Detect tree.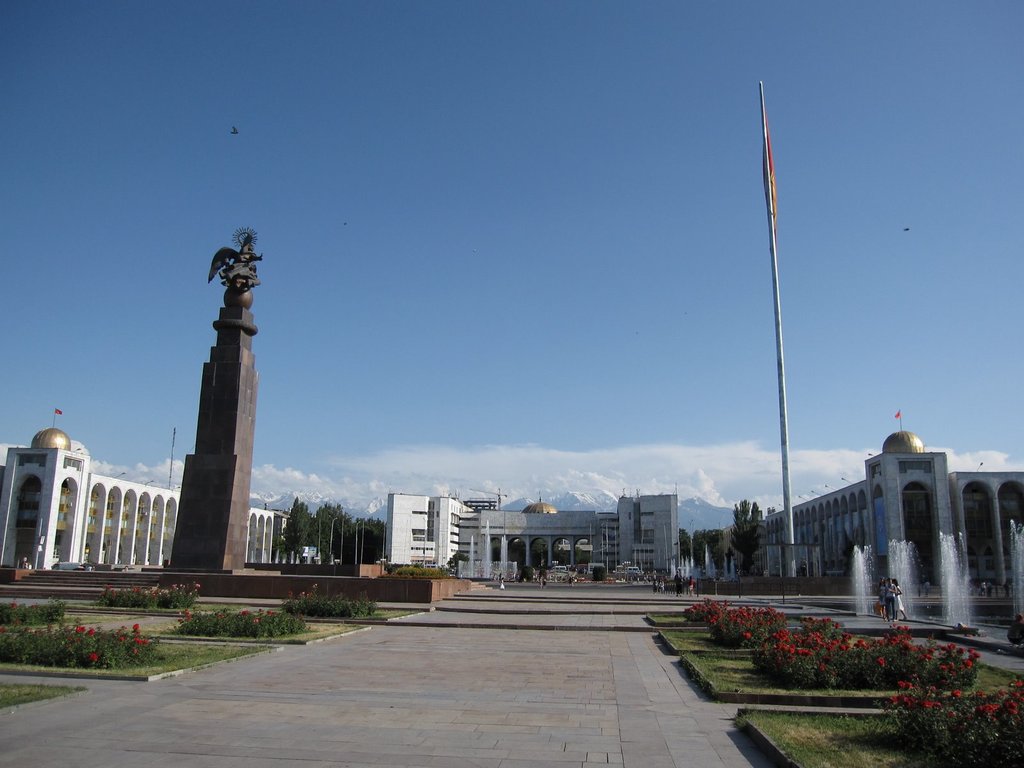
Detected at detection(440, 549, 467, 579).
